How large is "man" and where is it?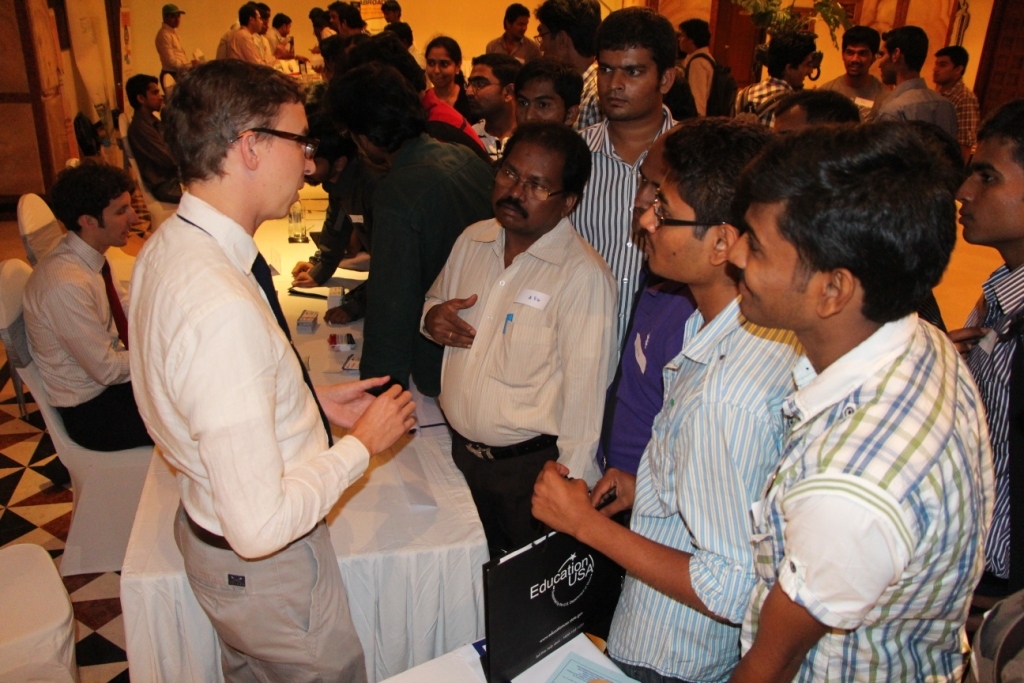
Bounding box: (x1=118, y1=58, x2=417, y2=682).
